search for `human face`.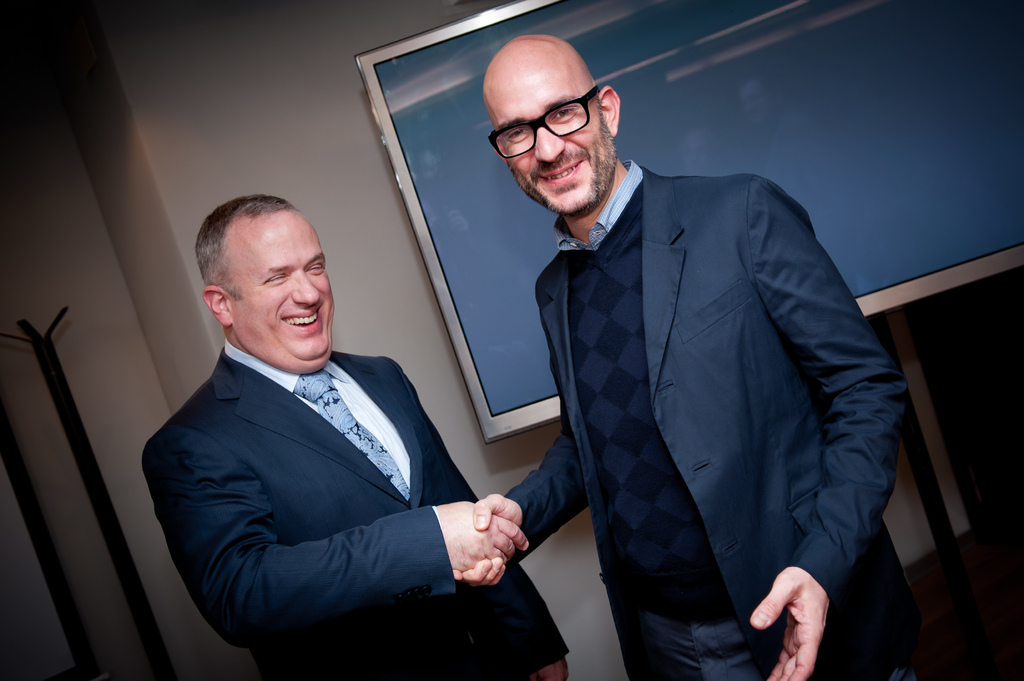
Found at 486, 49, 620, 218.
